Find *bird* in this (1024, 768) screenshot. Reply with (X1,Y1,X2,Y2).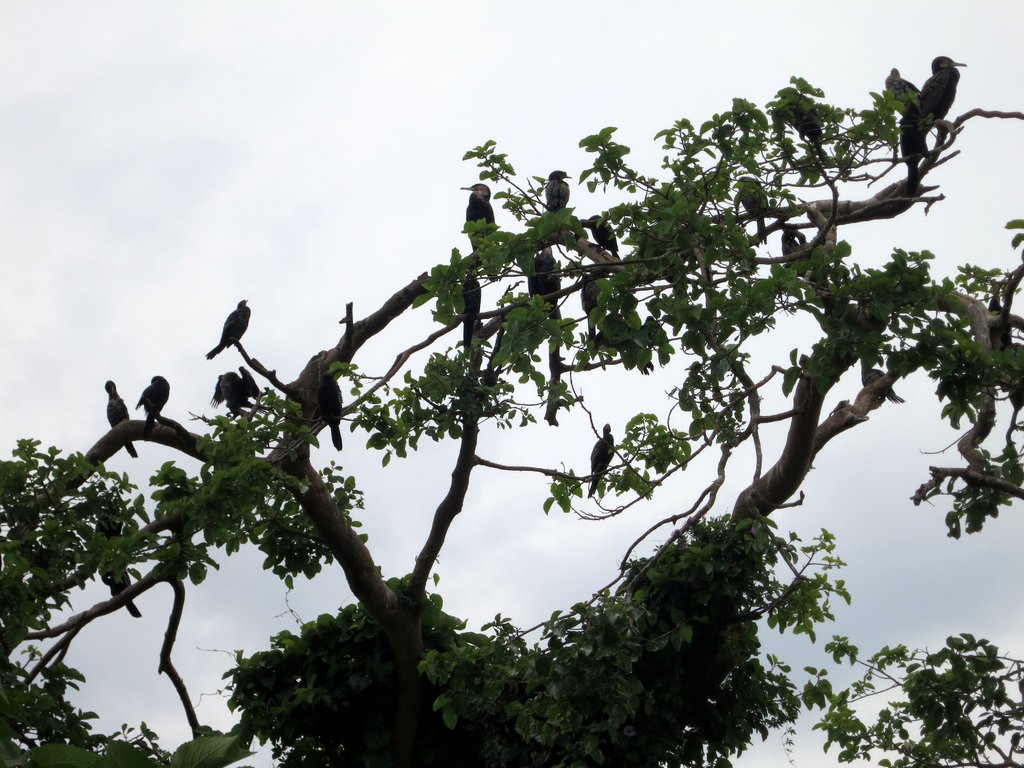
(579,214,620,262).
